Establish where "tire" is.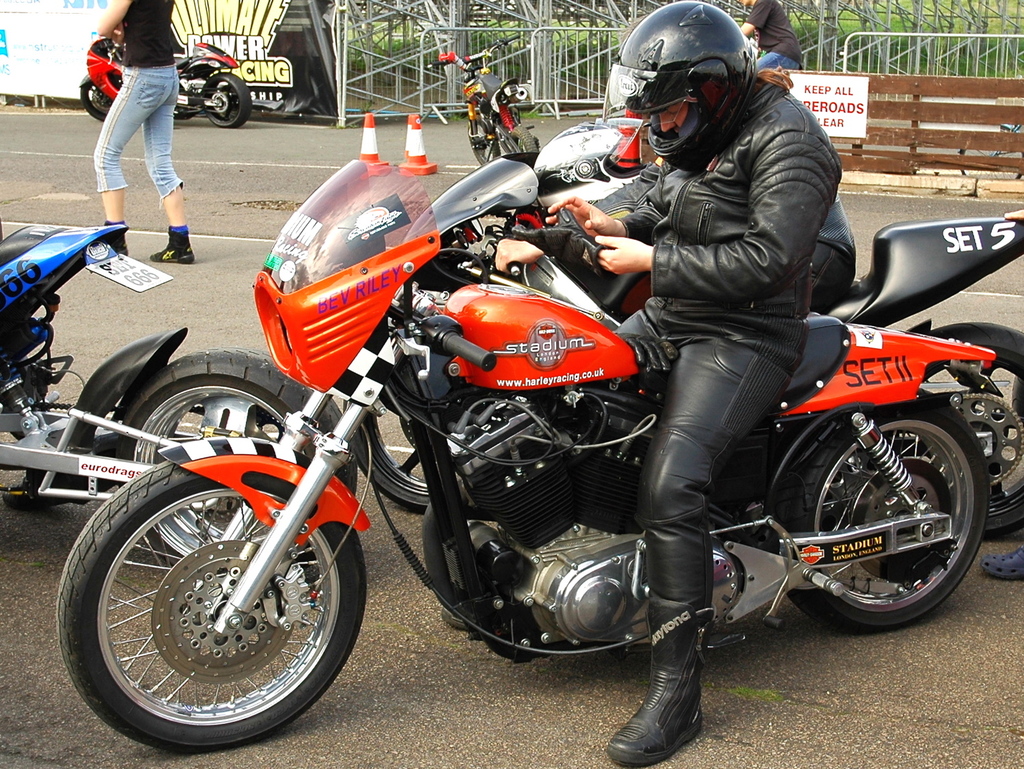
Established at rect(342, 399, 461, 511).
